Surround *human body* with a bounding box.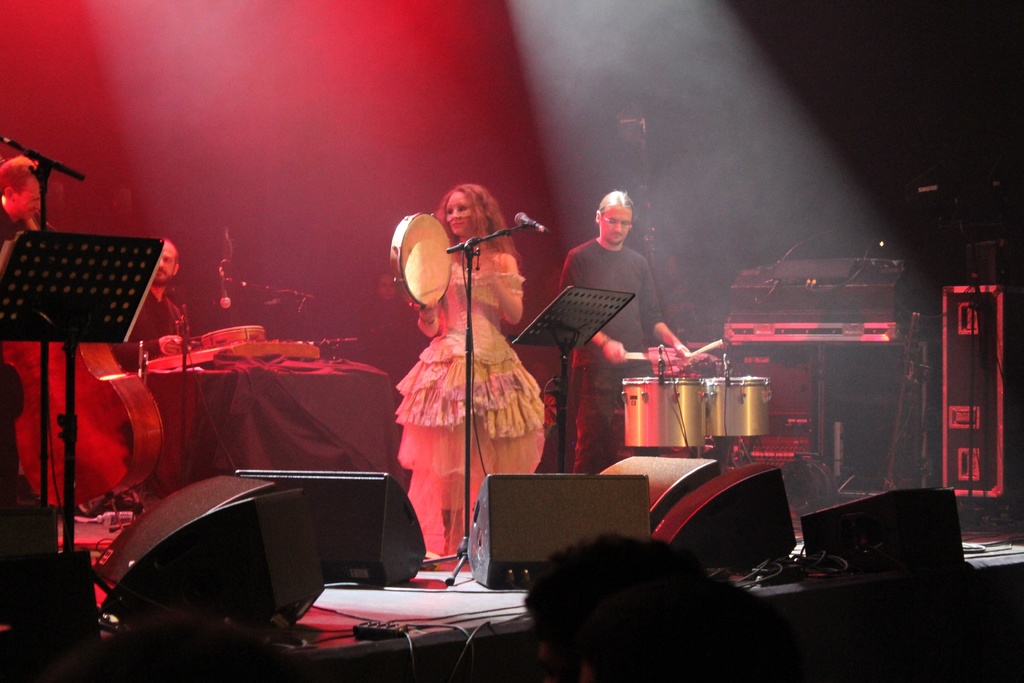
(x1=559, y1=190, x2=684, y2=468).
